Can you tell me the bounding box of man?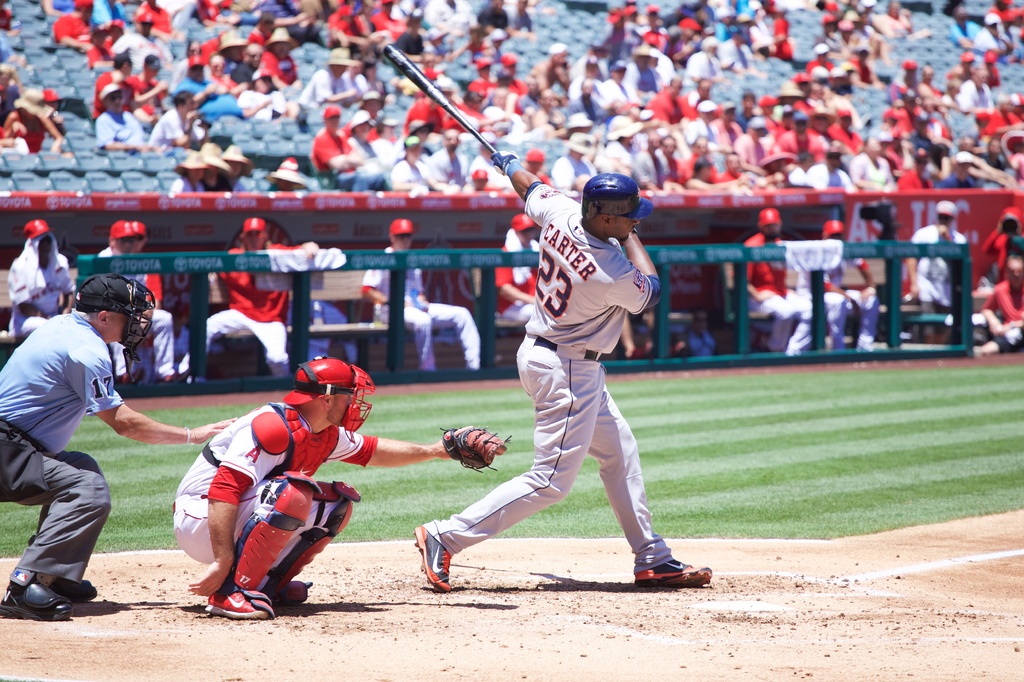
select_region(975, 257, 1023, 365).
